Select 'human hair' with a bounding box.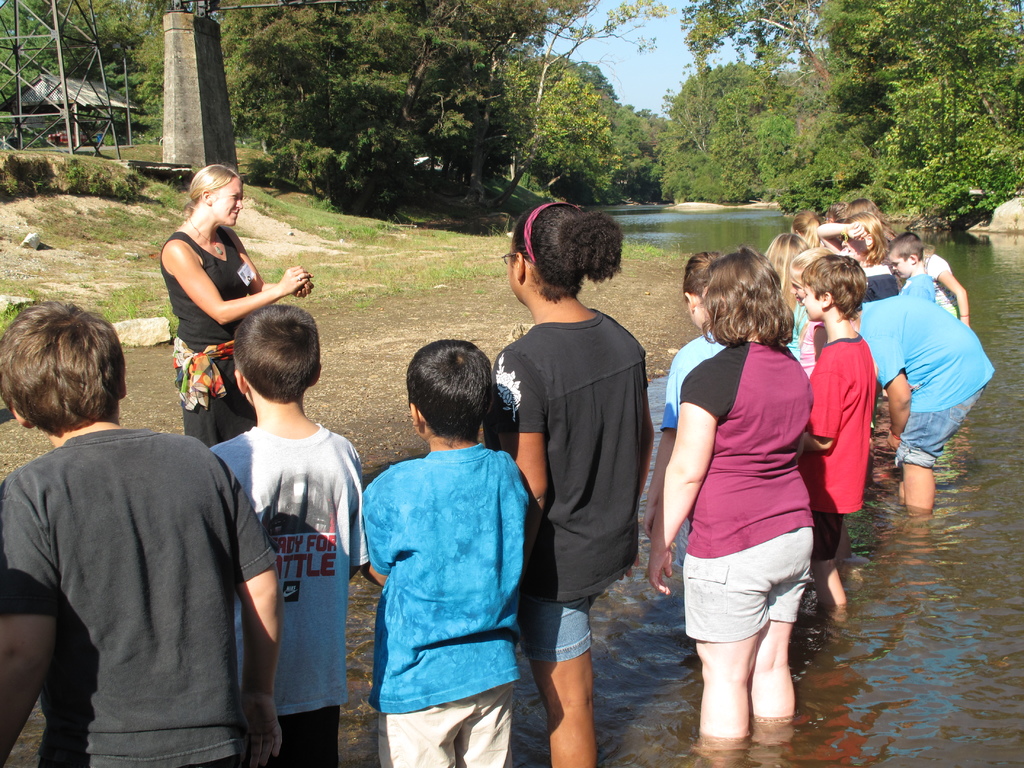
231:304:325:406.
